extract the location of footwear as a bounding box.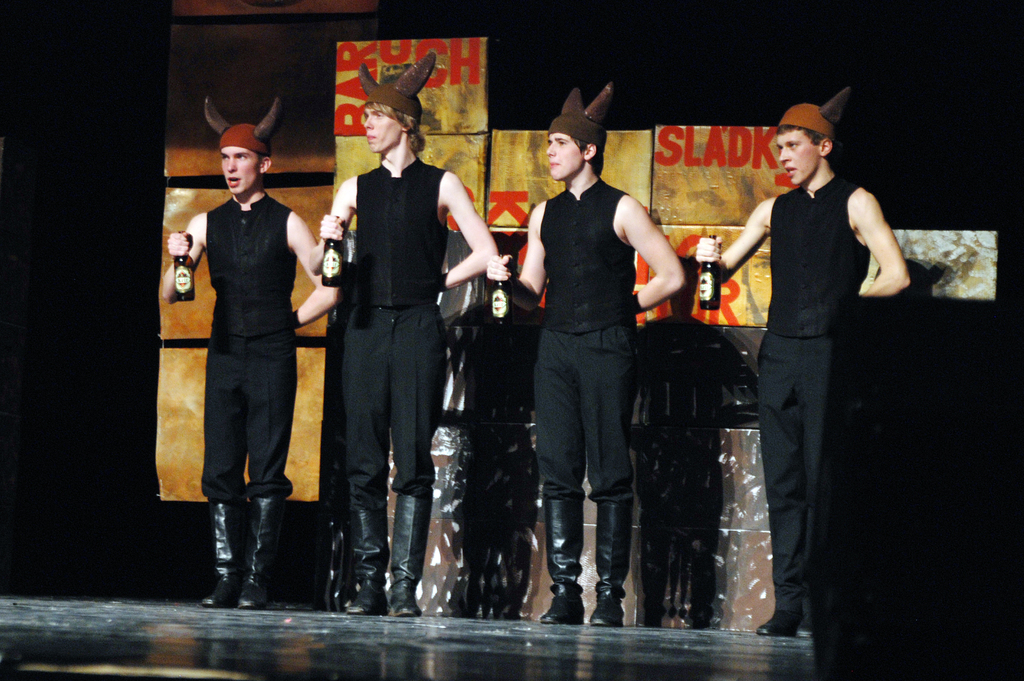
[236, 501, 270, 614].
